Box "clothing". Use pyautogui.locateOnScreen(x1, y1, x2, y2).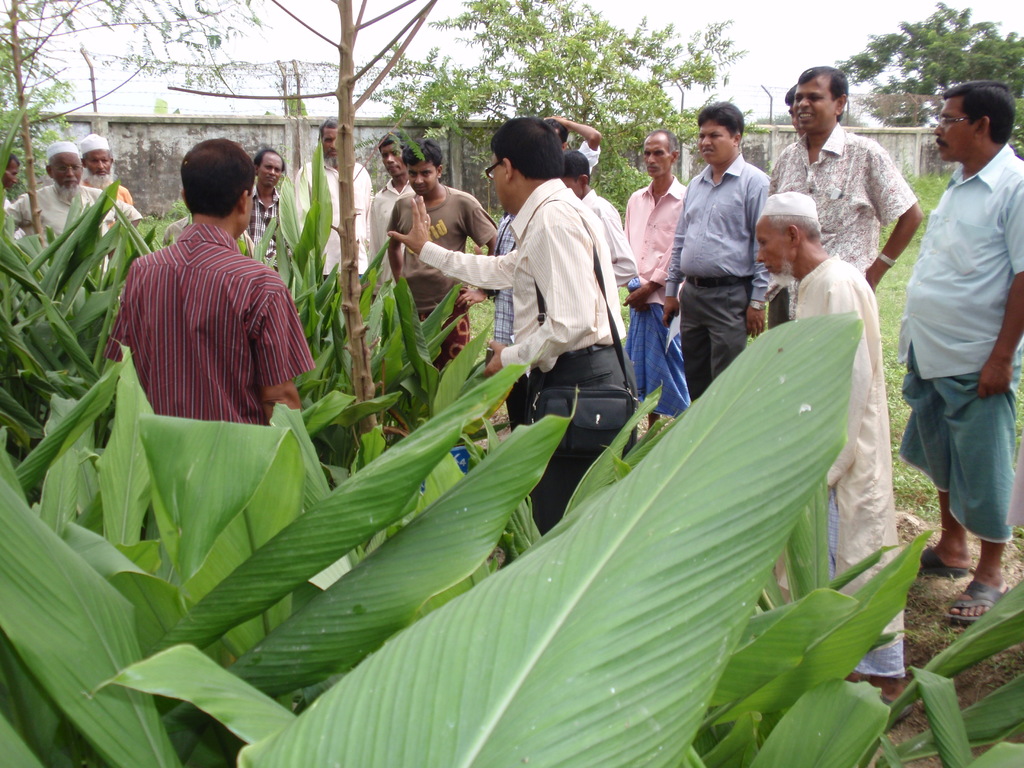
pyautogui.locateOnScreen(417, 116, 919, 680).
